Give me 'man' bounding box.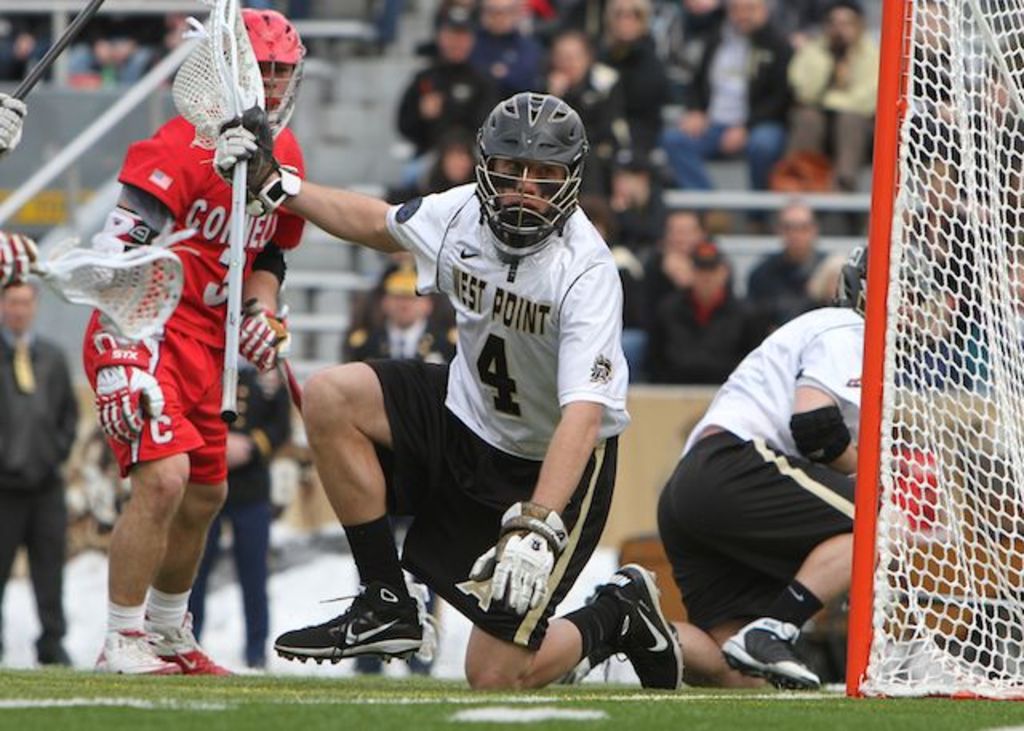
bbox(86, 5, 301, 680).
